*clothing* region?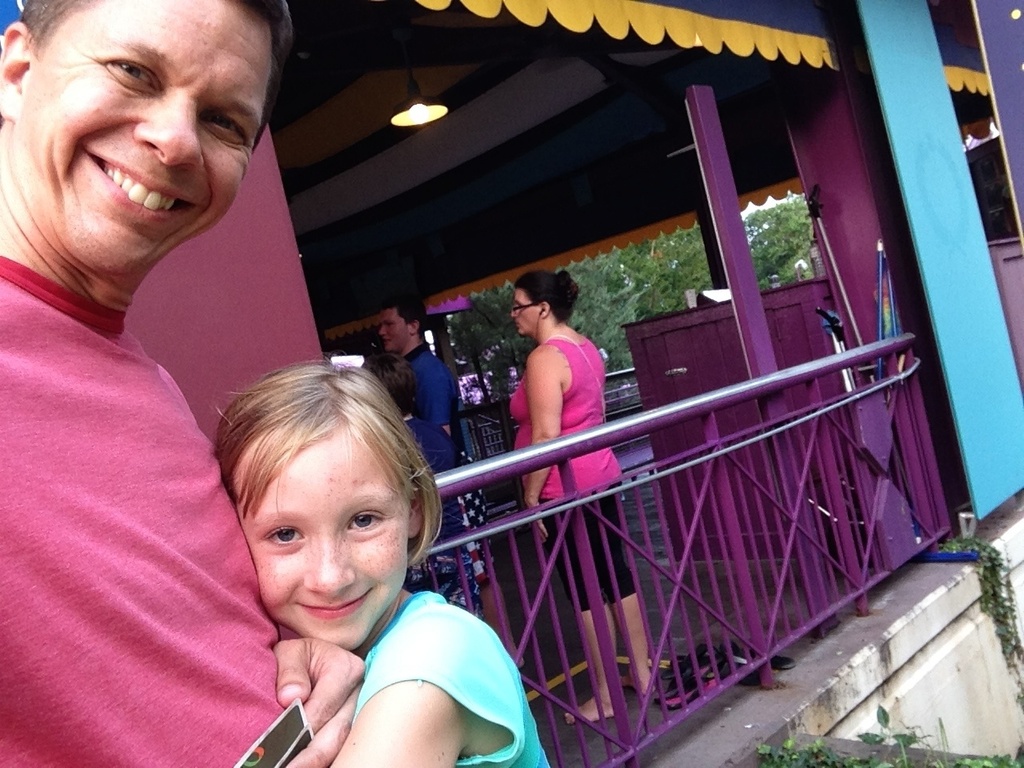
region(350, 584, 550, 766)
